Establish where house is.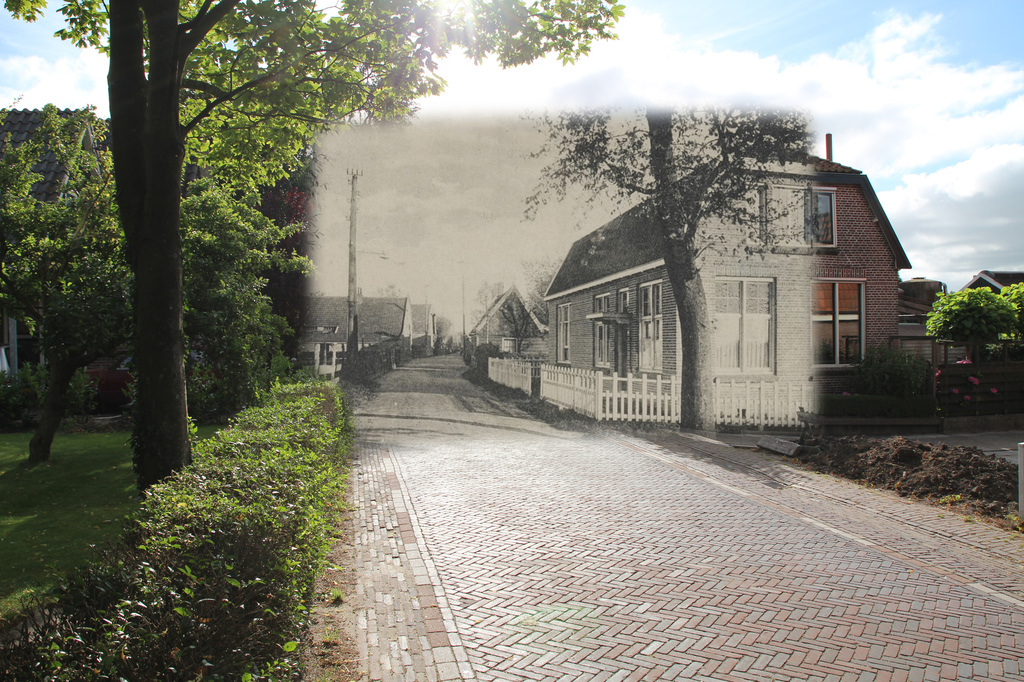
Established at (x1=399, y1=294, x2=445, y2=346).
